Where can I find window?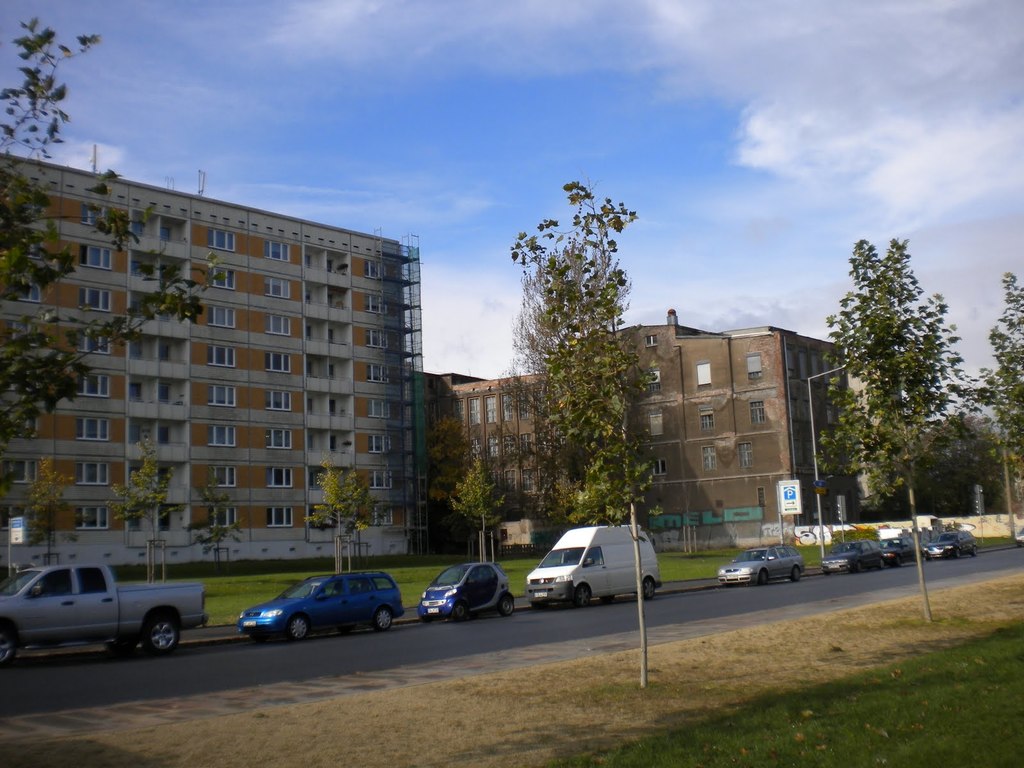
You can find it at (left=79, top=419, right=112, bottom=443).
